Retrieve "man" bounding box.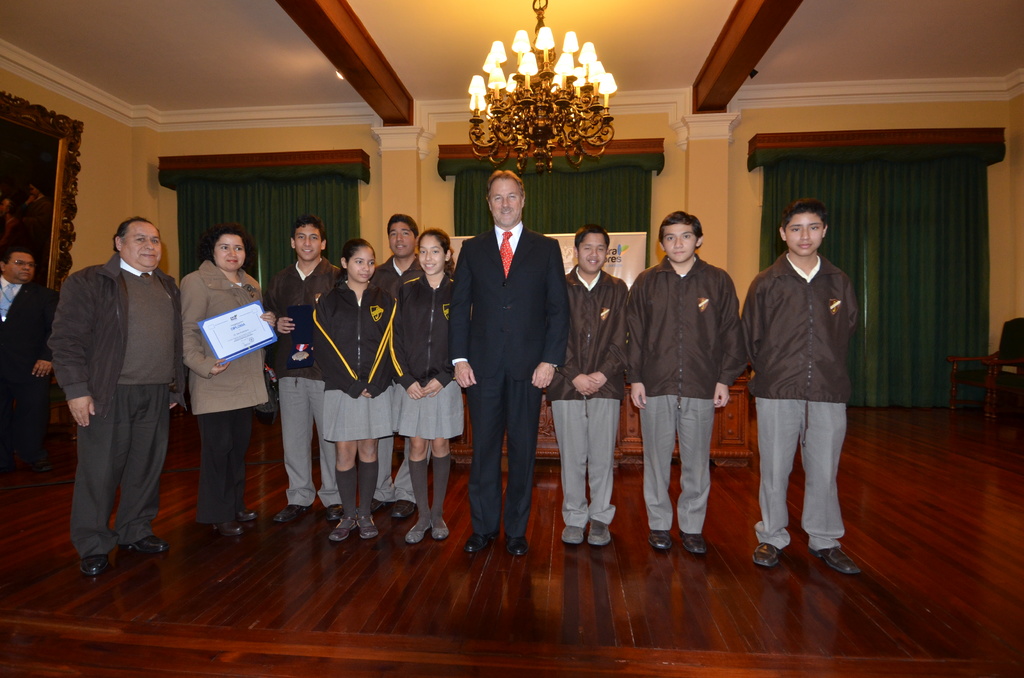
Bounding box: rect(540, 223, 626, 544).
